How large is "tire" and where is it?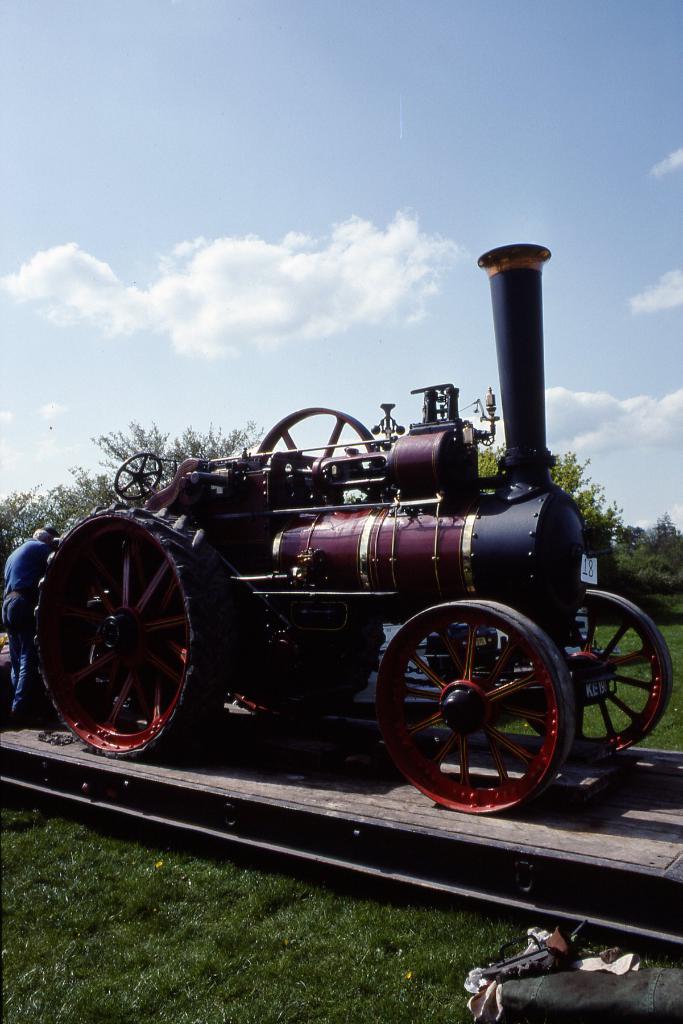
Bounding box: bbox(498, 582, 680, 760).
